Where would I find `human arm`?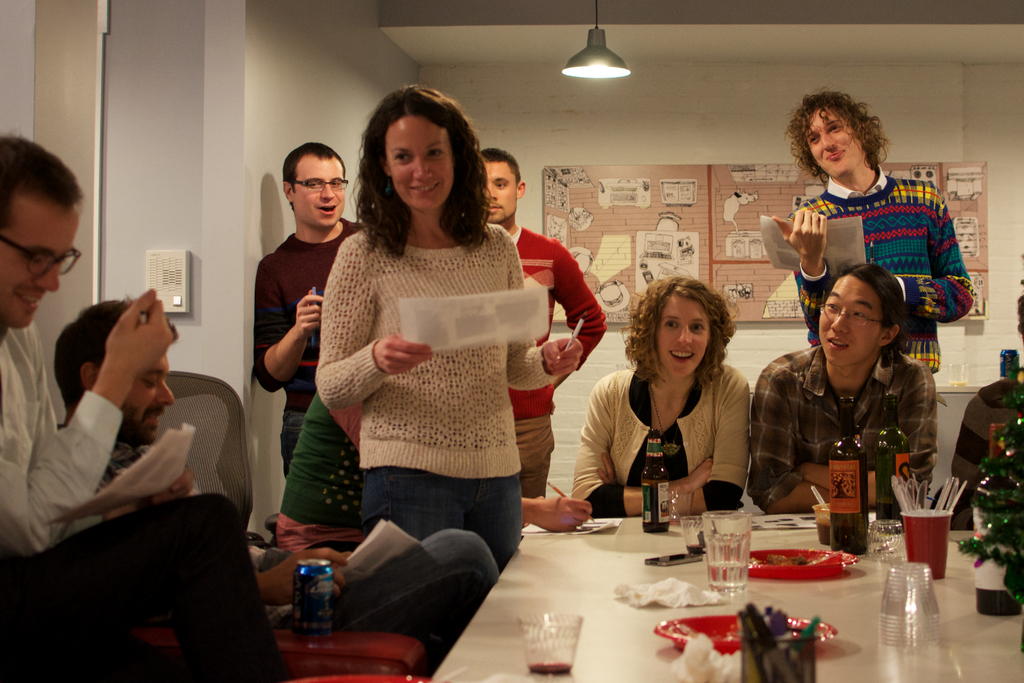
At bbox(953, 389, 1008, 524).
